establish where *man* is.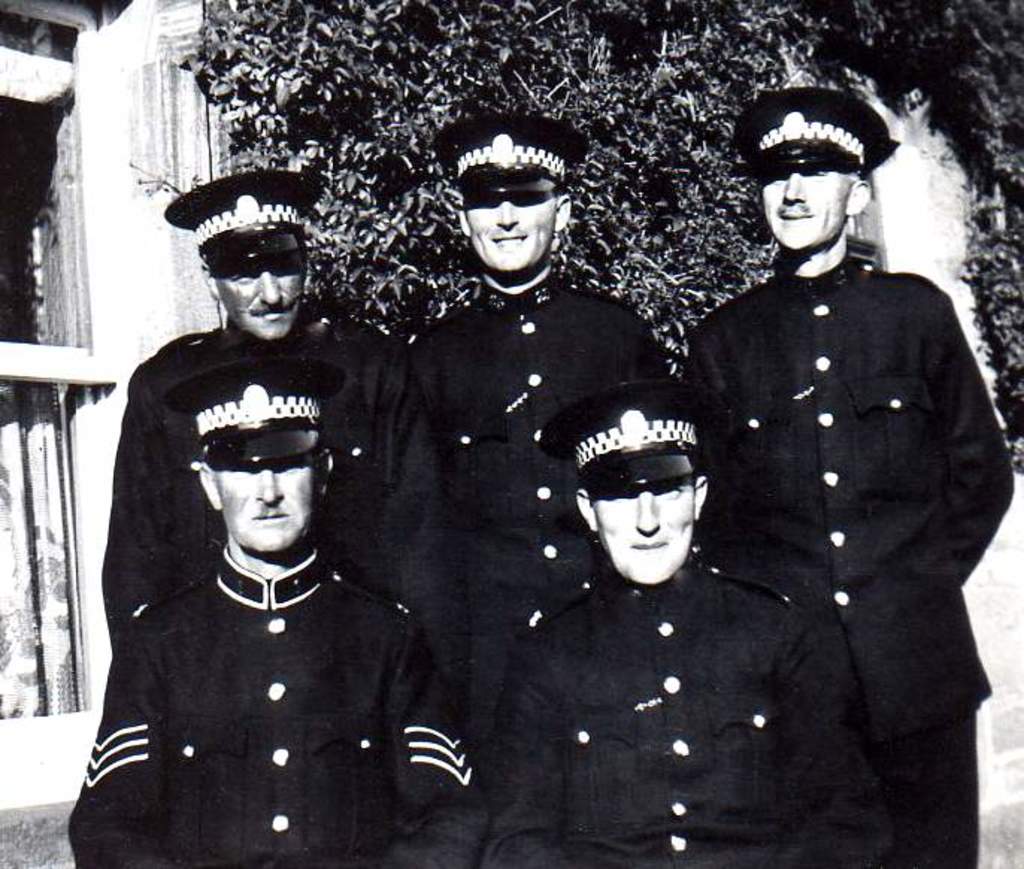
Established at 376,91,669,597.
